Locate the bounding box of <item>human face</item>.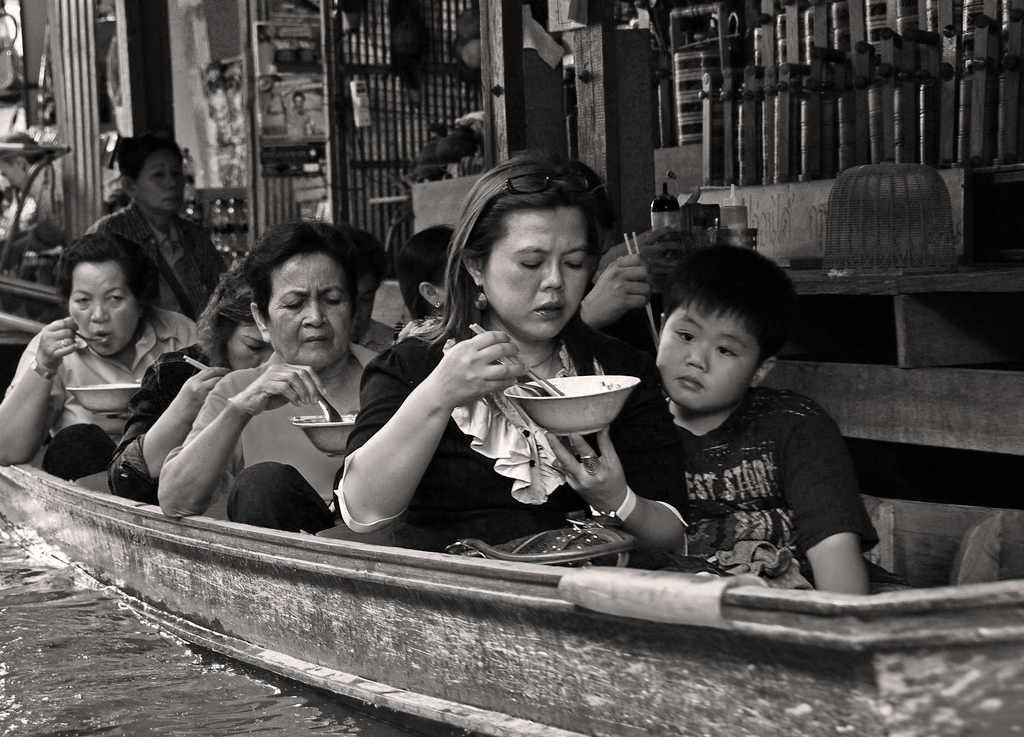
Bounding box: {"left": 294, "top": 95, "right": 306, "bottom": 113}.
